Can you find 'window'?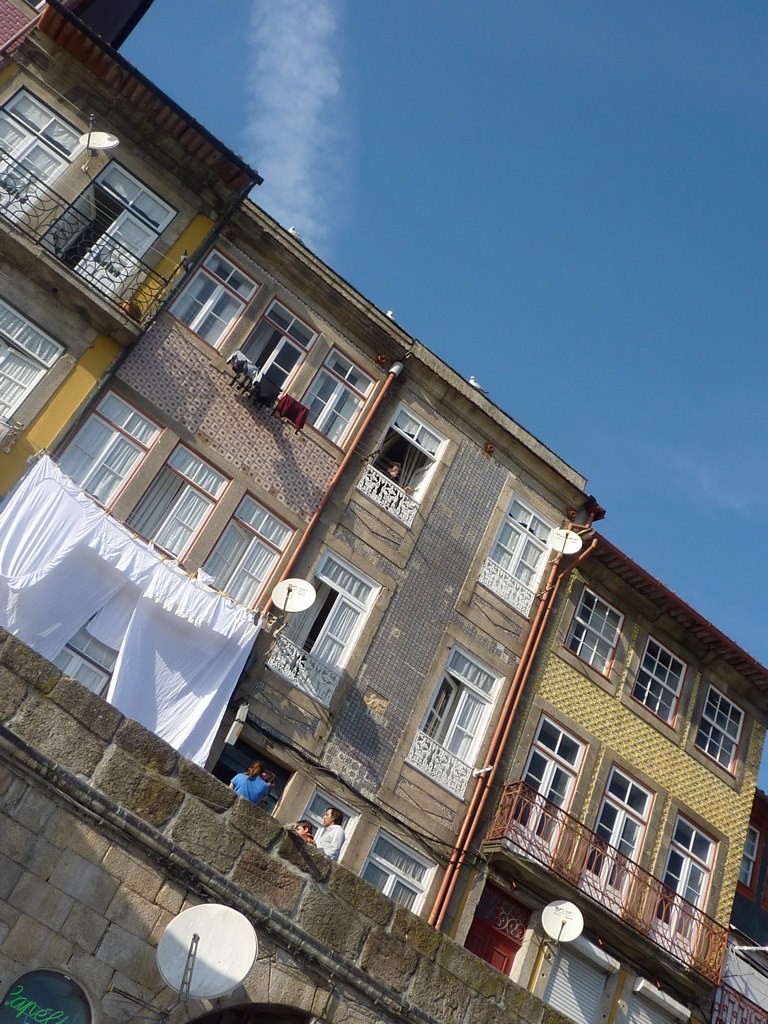
Yes, bounding box: detection(562, 585, 624, 675).
